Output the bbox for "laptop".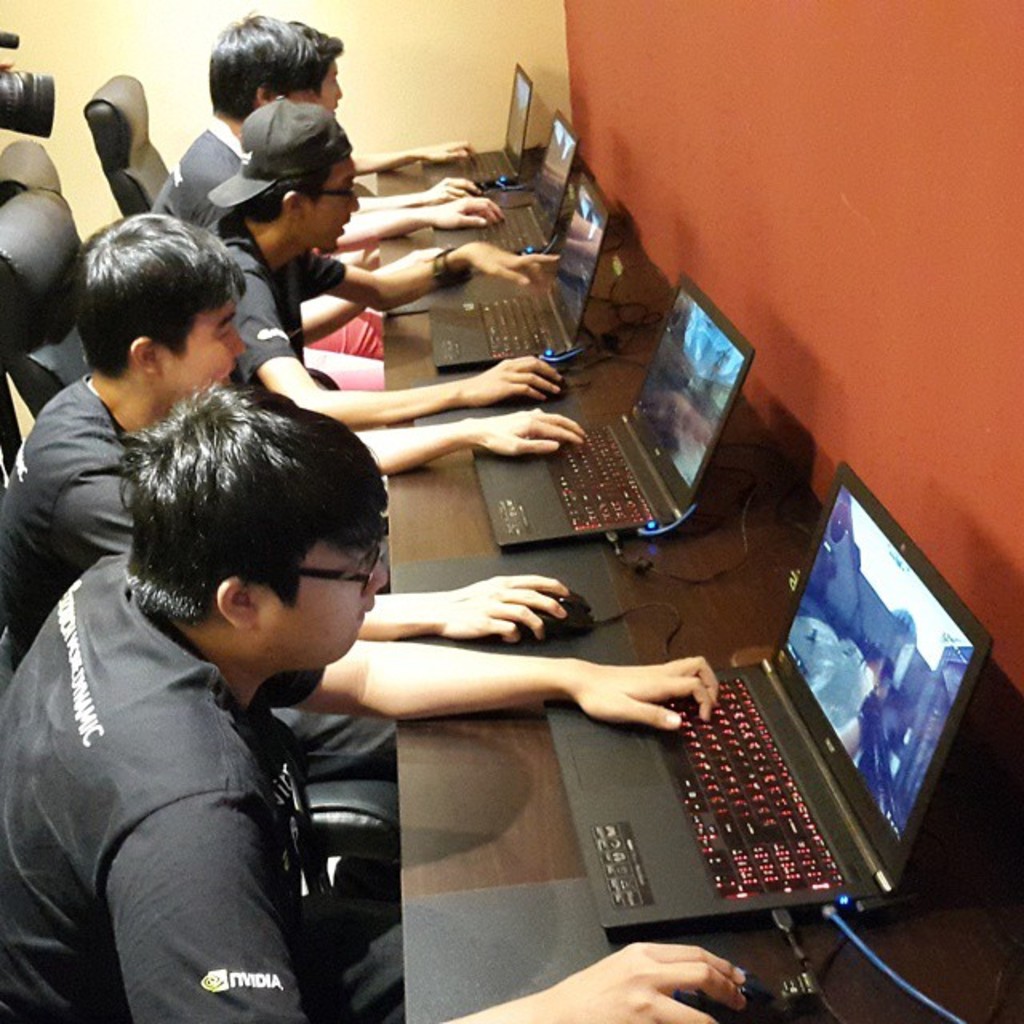
x1=426 y1=64 x2=534 y2=190.
